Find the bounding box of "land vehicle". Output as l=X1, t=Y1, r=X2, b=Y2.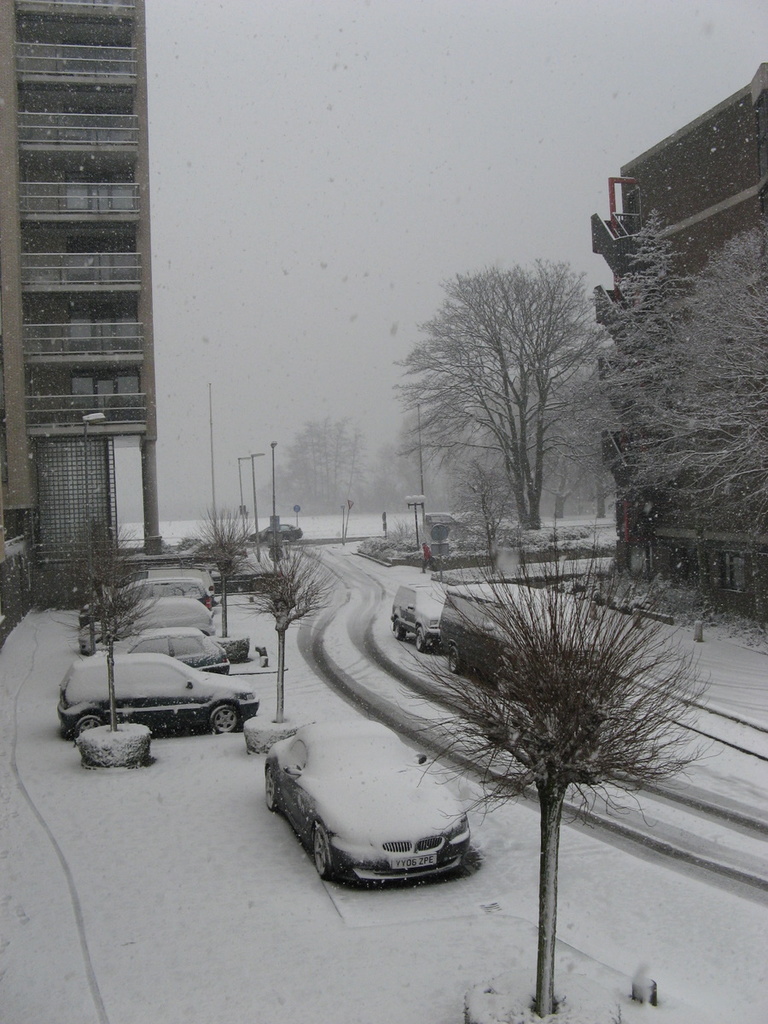
l=55, t=654, r=261, b=740.
